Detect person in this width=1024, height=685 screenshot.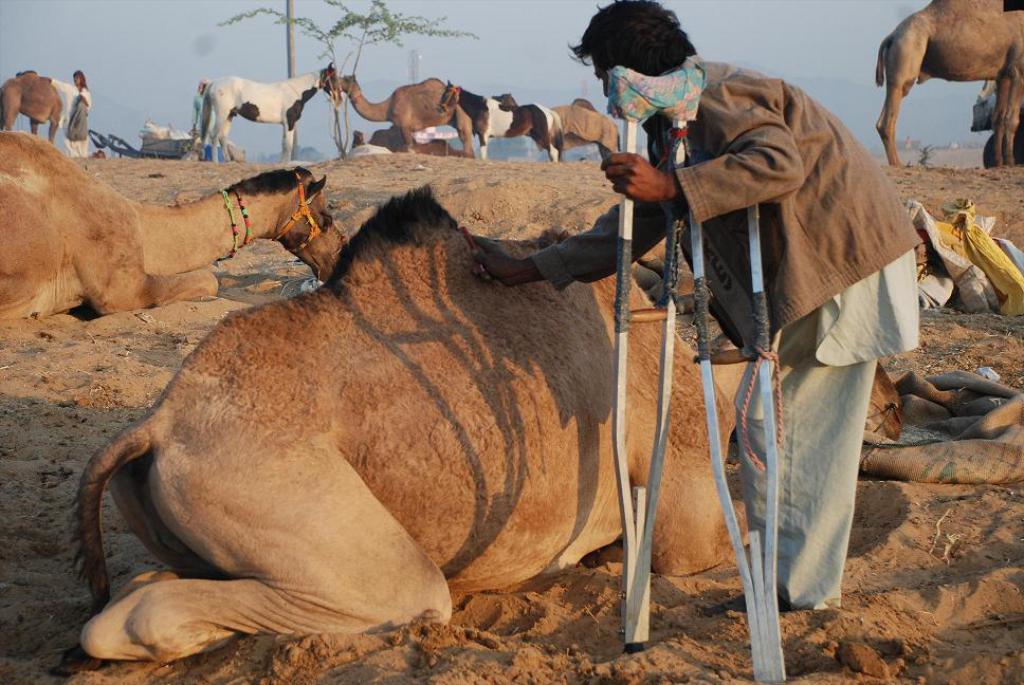
Detection: region(475, 0, 927, 618).
